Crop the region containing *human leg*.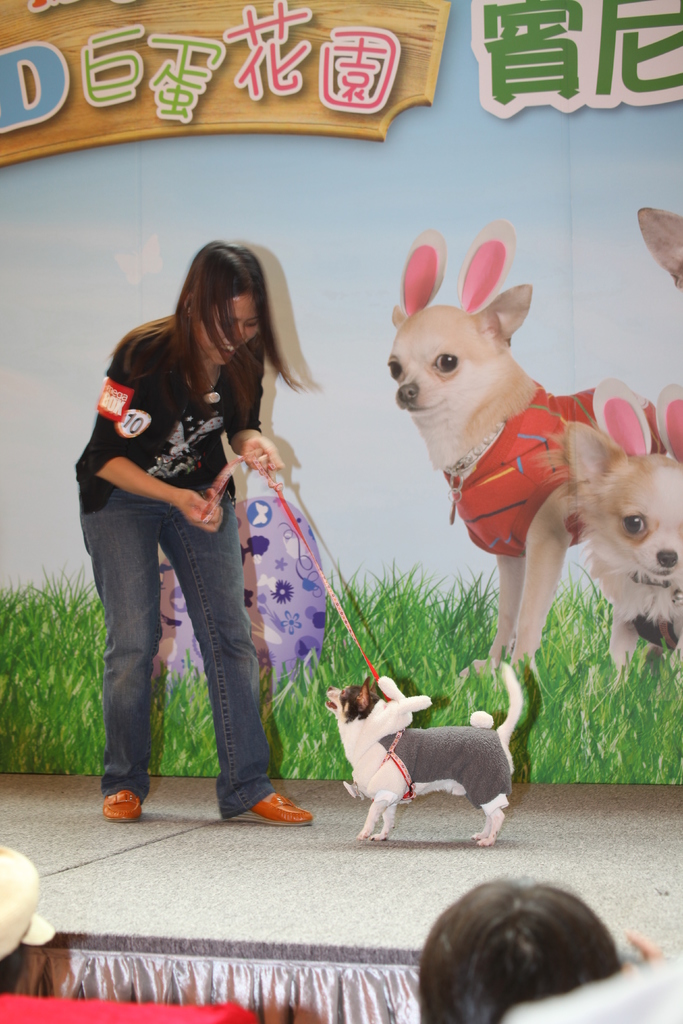
Crop region: BBox(81, 487, 162, 824).
